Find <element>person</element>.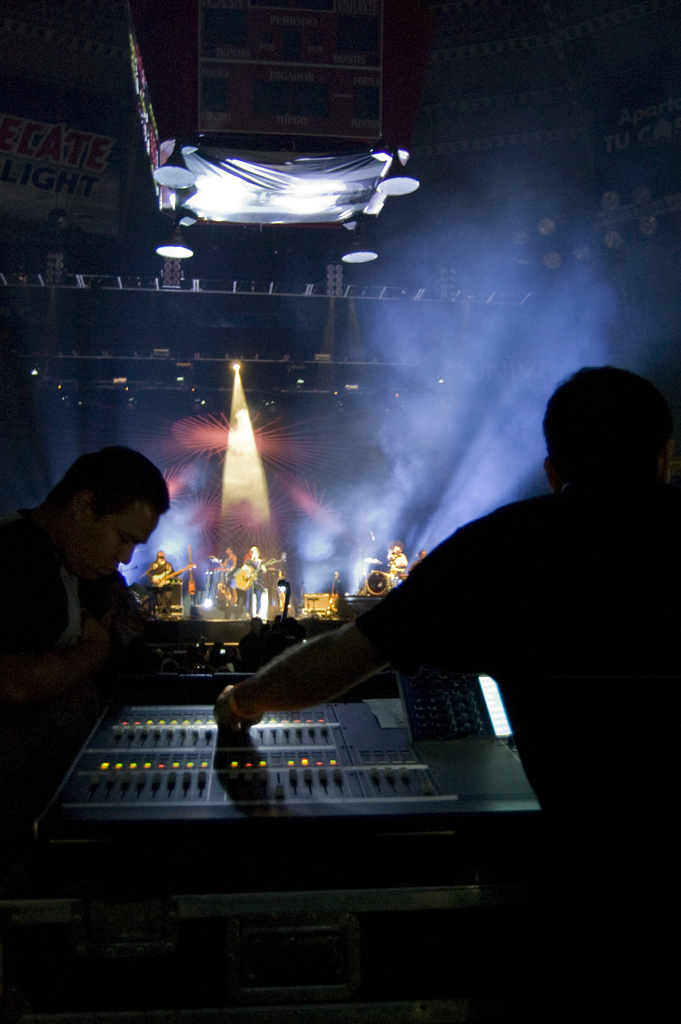
box(237, 540, 267, 603).
